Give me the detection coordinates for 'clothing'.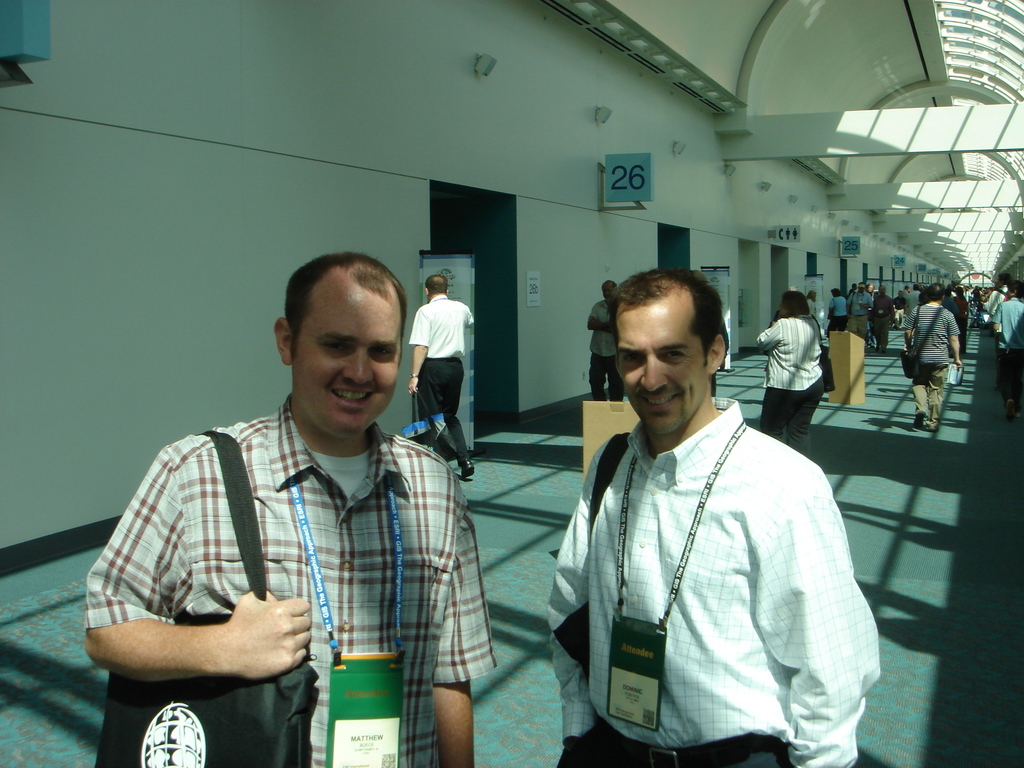
988/298/1023/408.
